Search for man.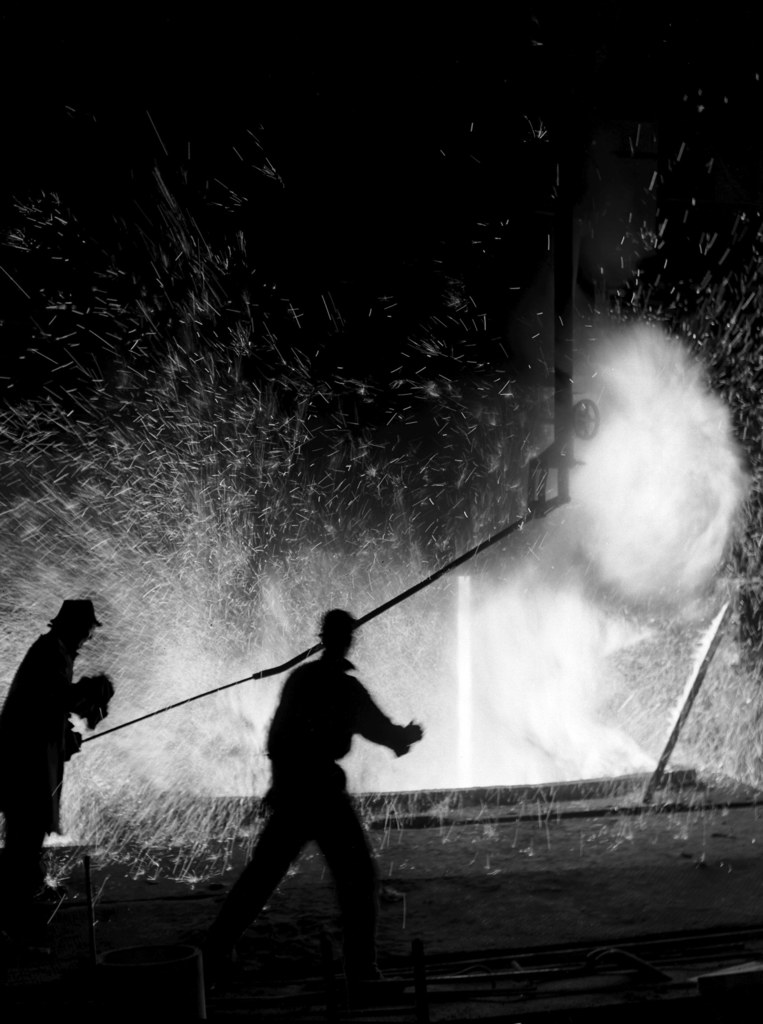
Found at bbox=[198, 607, 440, 1011].
